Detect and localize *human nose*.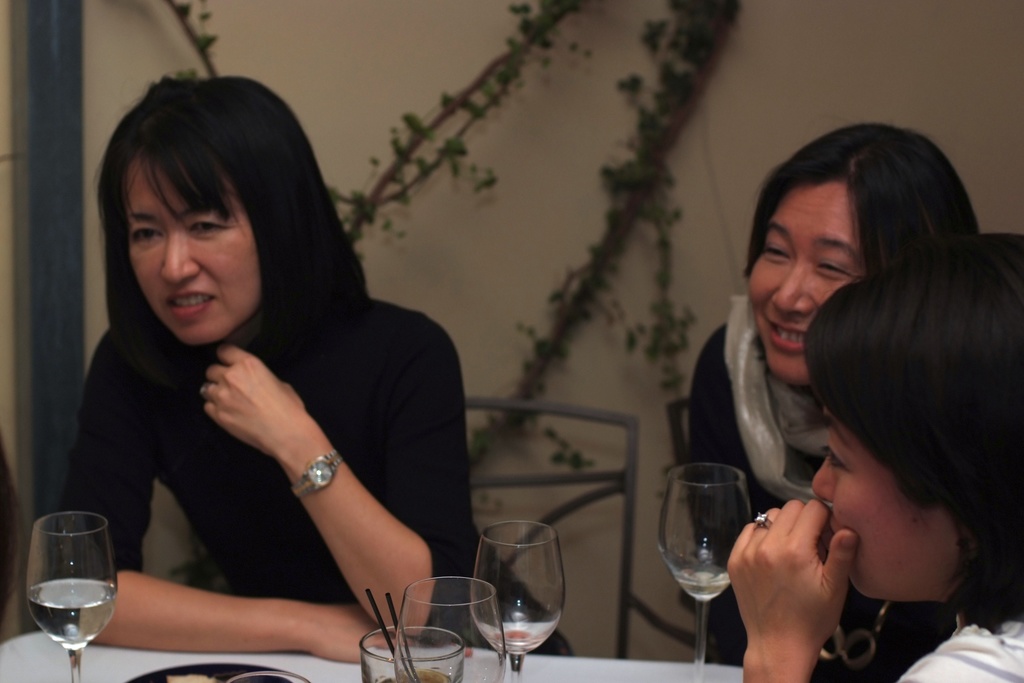
Localized at {"left": 161, "top": 229, "right": 201, "bottom": 279}.
